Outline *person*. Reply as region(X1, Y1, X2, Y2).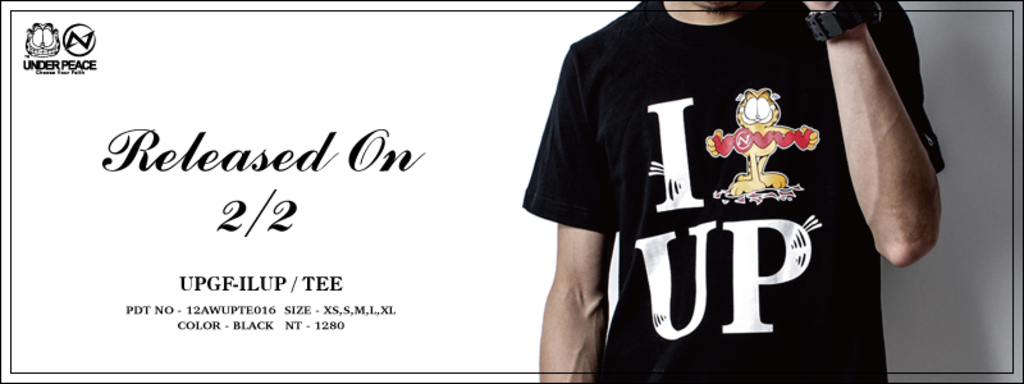
region(463, 0, 936, 381).
